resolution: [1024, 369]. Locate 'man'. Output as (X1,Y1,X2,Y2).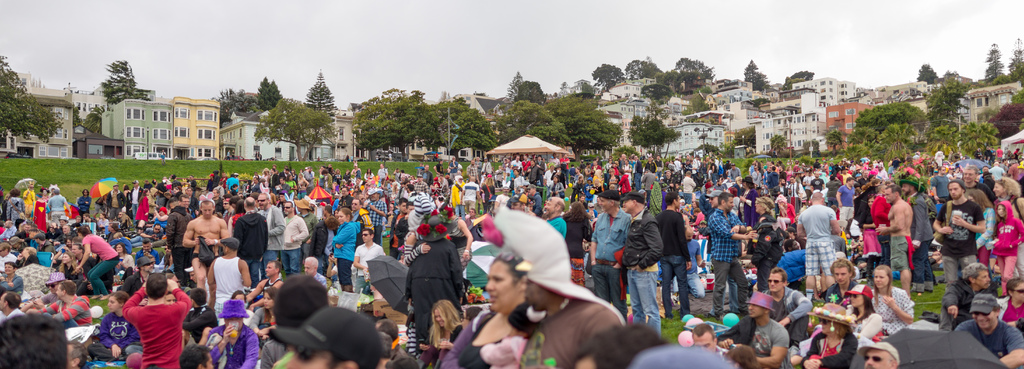
(750,168,765,190).
